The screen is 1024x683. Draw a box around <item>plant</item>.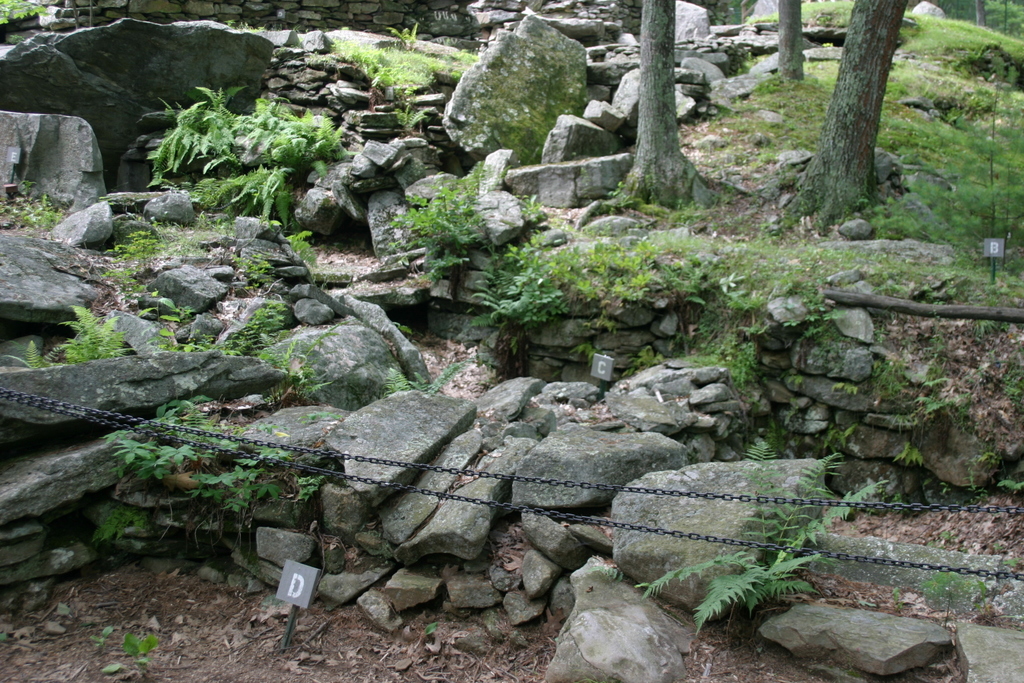
{"left": 0, "top": 0, "right": 55, "bottom": 29}.
